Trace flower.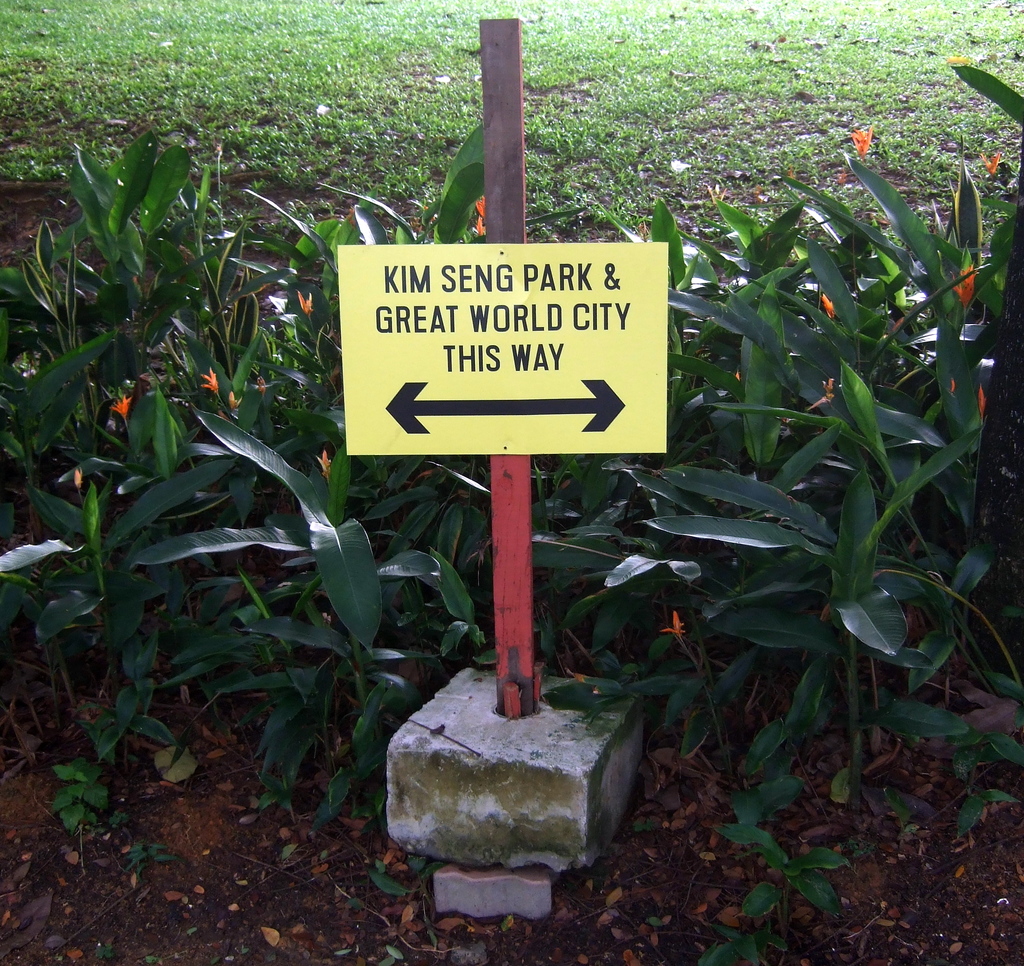
Traced to 314/445/335/478.
